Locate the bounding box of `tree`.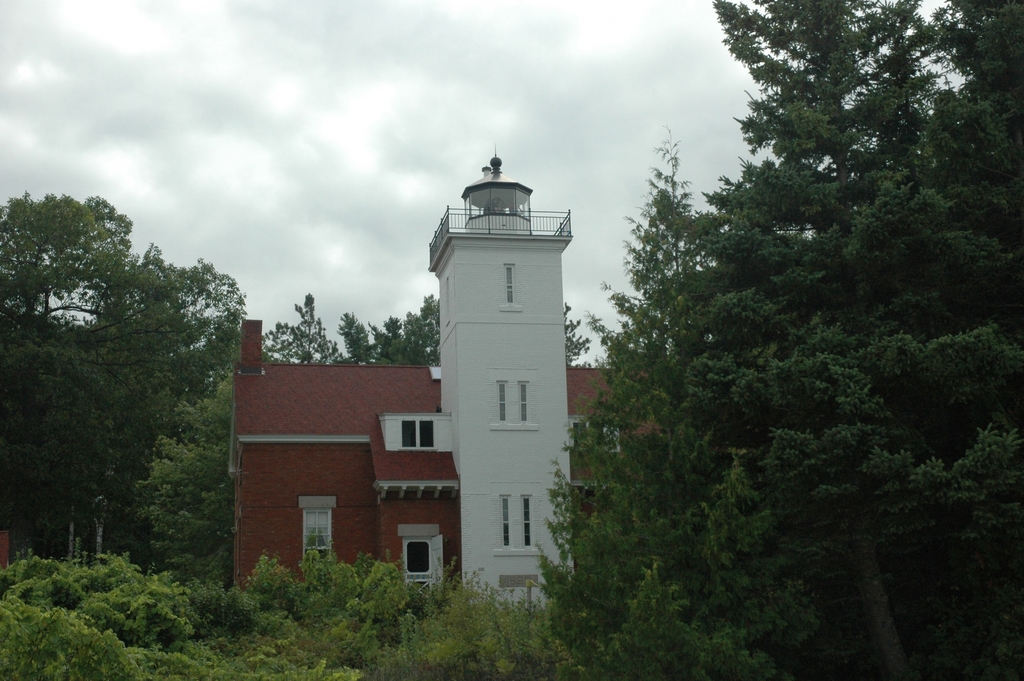
Bounding box: l=530, t=0, r=1023, b=680.
